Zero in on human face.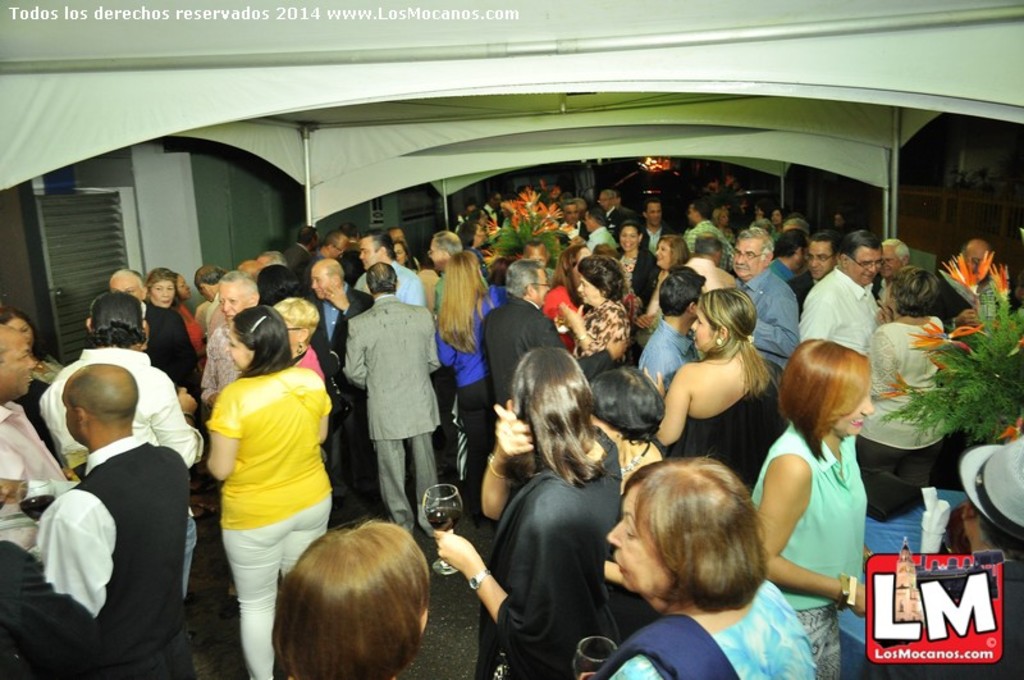
Zeroed in: detection(771, 213, 782, 225).
